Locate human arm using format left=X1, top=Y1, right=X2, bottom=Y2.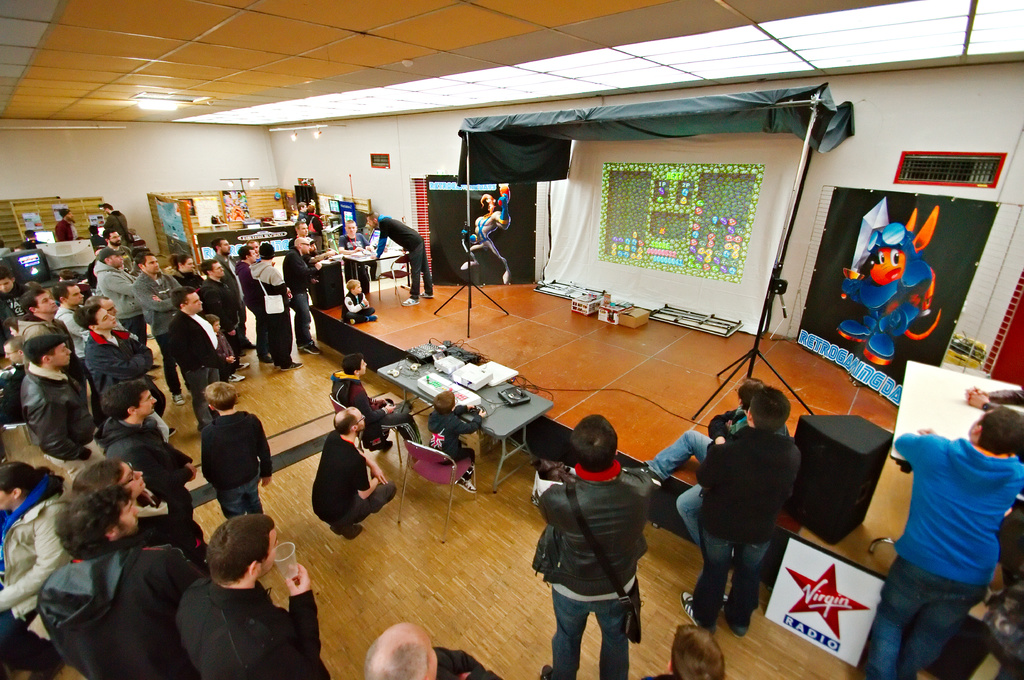
left=170, top=279, right=182, bottom=292.
